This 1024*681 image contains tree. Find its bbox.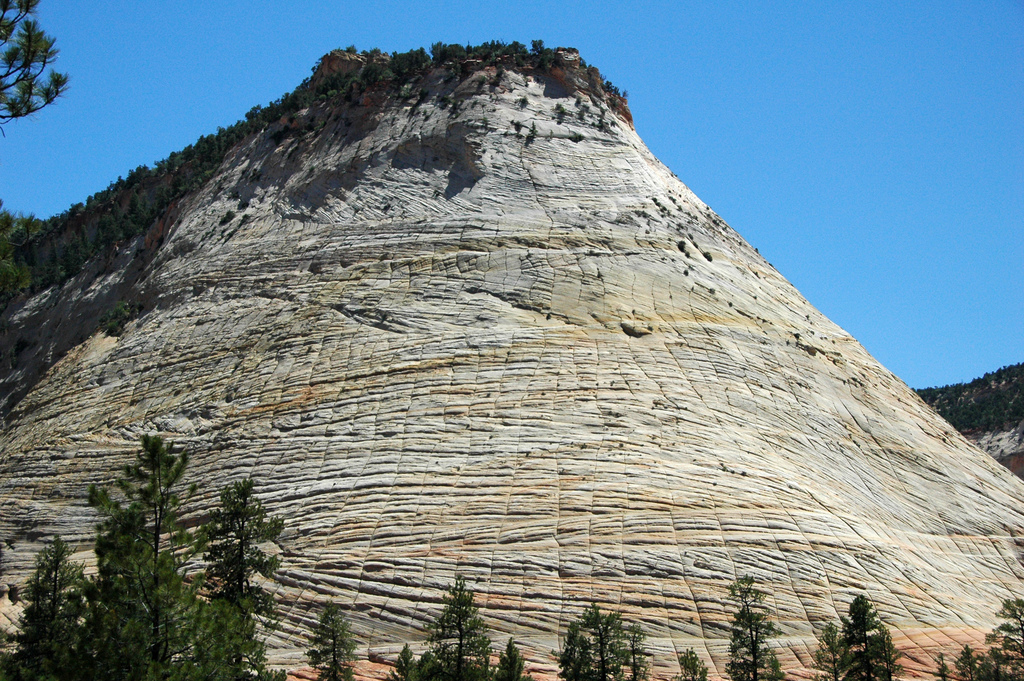
(550, 594, 662, 680).
